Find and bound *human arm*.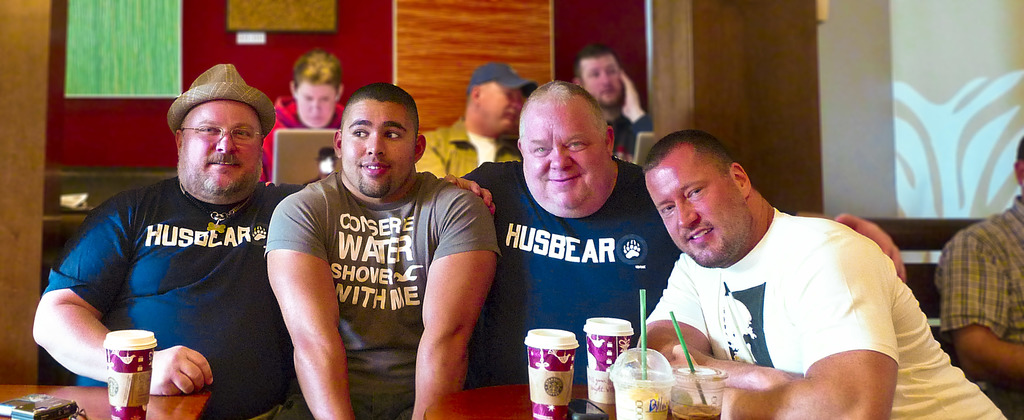
Bound: crop(29, 197, 216, 392).
